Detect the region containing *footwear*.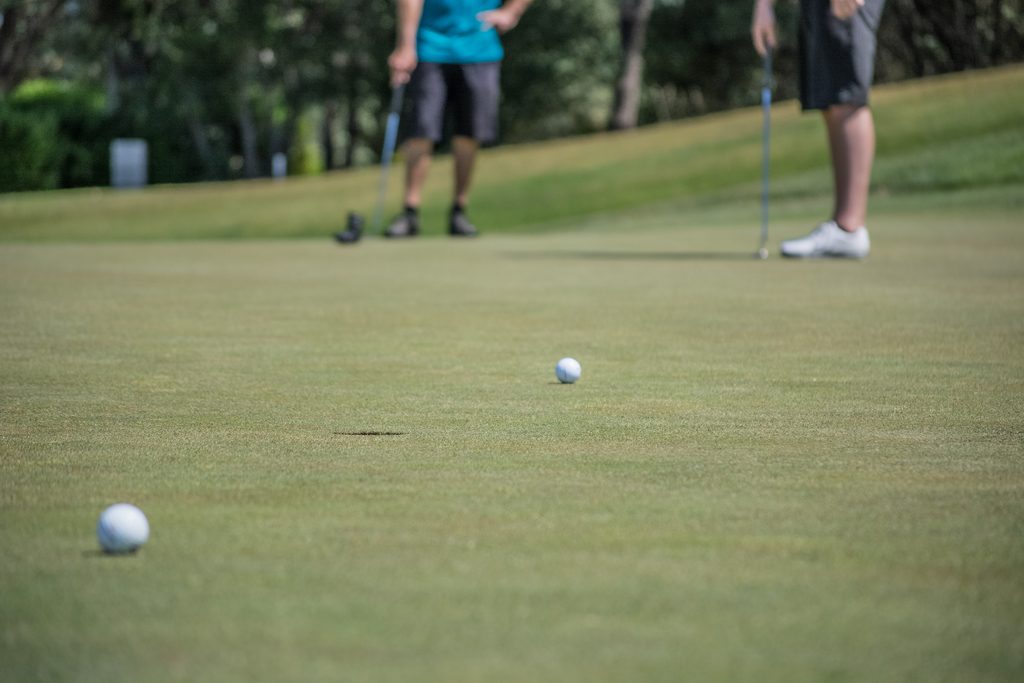
788,225,867,255.
